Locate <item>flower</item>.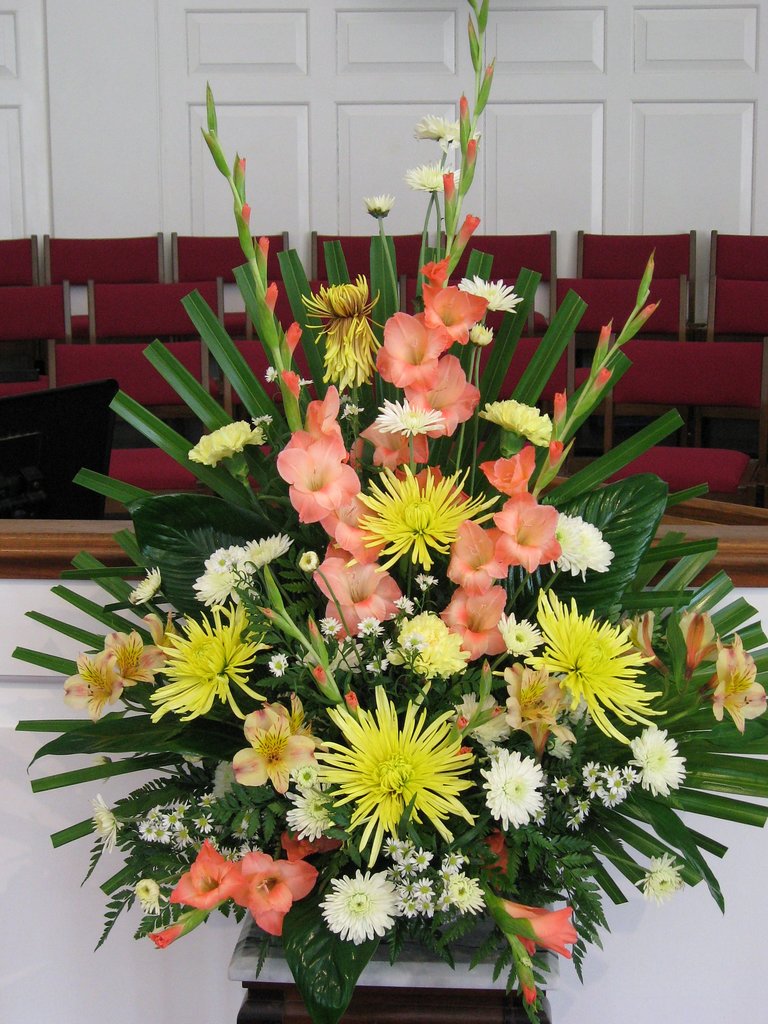
Bounding box: locate(316, 715, 476, 847).
